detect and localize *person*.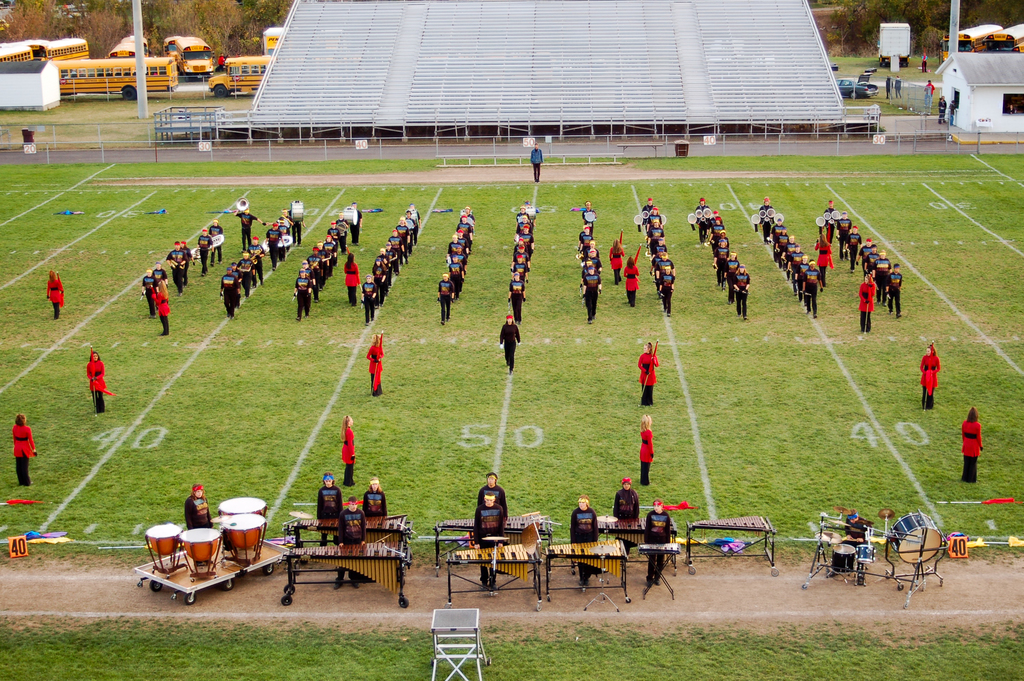
Localized at 957, 405, 988, 488.
